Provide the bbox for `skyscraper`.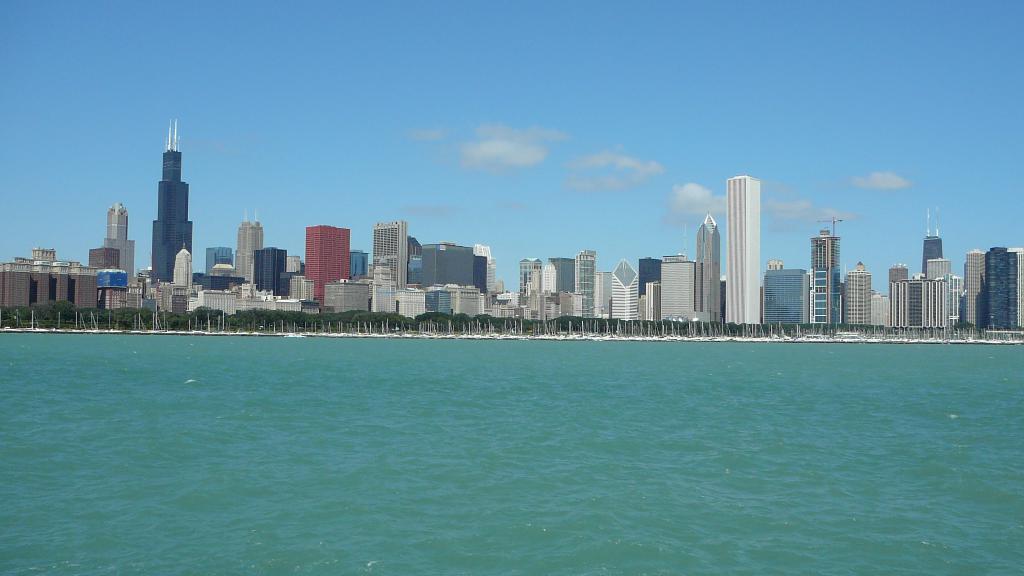
<box>150,120,195,292</box>.
